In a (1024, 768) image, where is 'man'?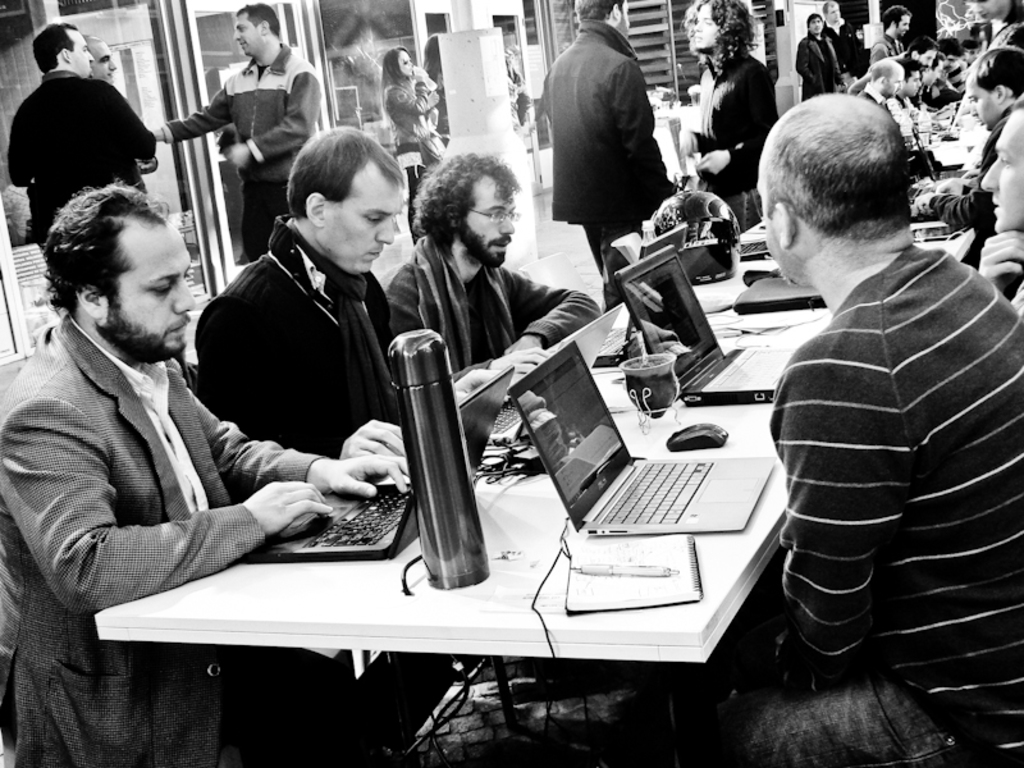
select_region(673, 0, 776, 204).
